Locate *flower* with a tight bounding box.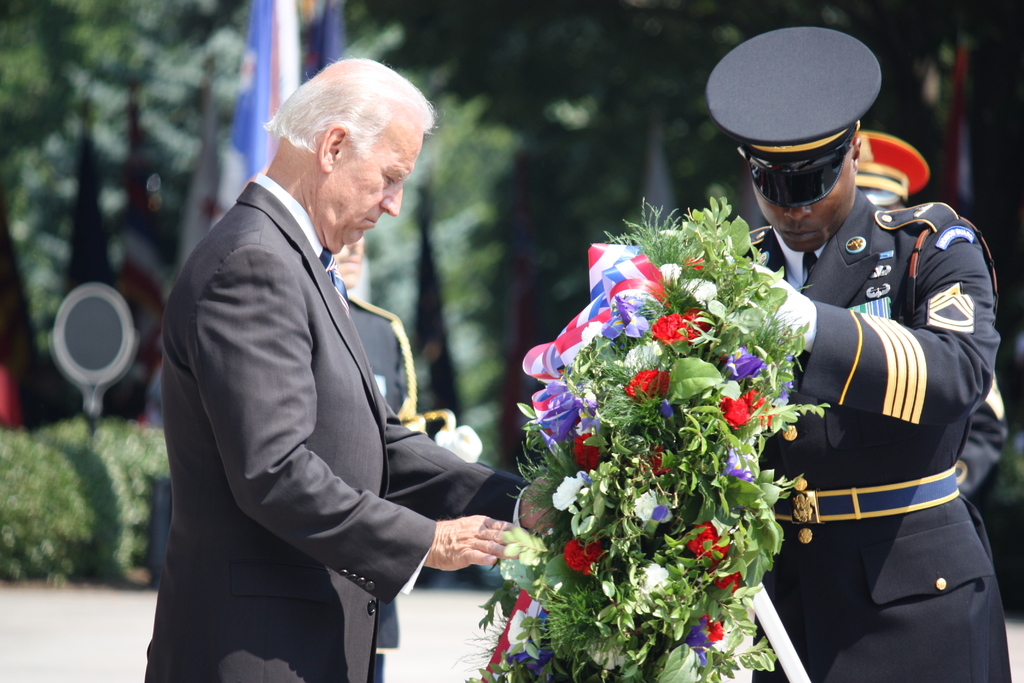
detection(552, 473, 587, 511).
